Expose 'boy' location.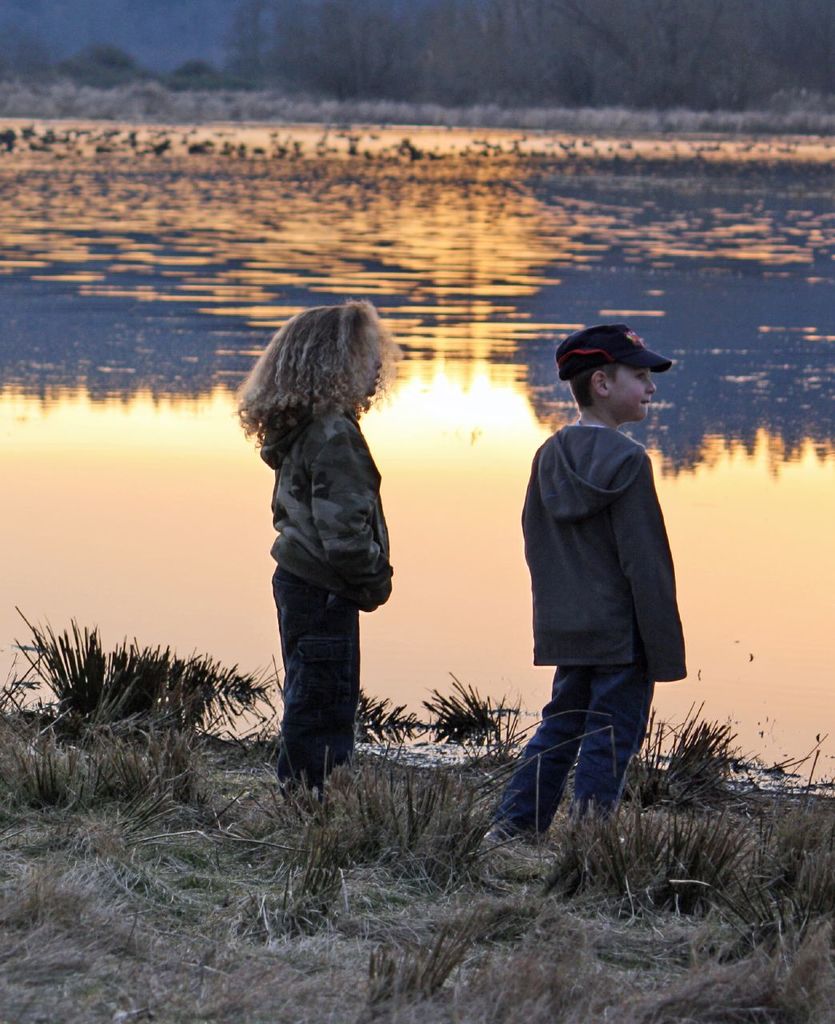
Exposed at bbox(480, 326, 688, 837).
